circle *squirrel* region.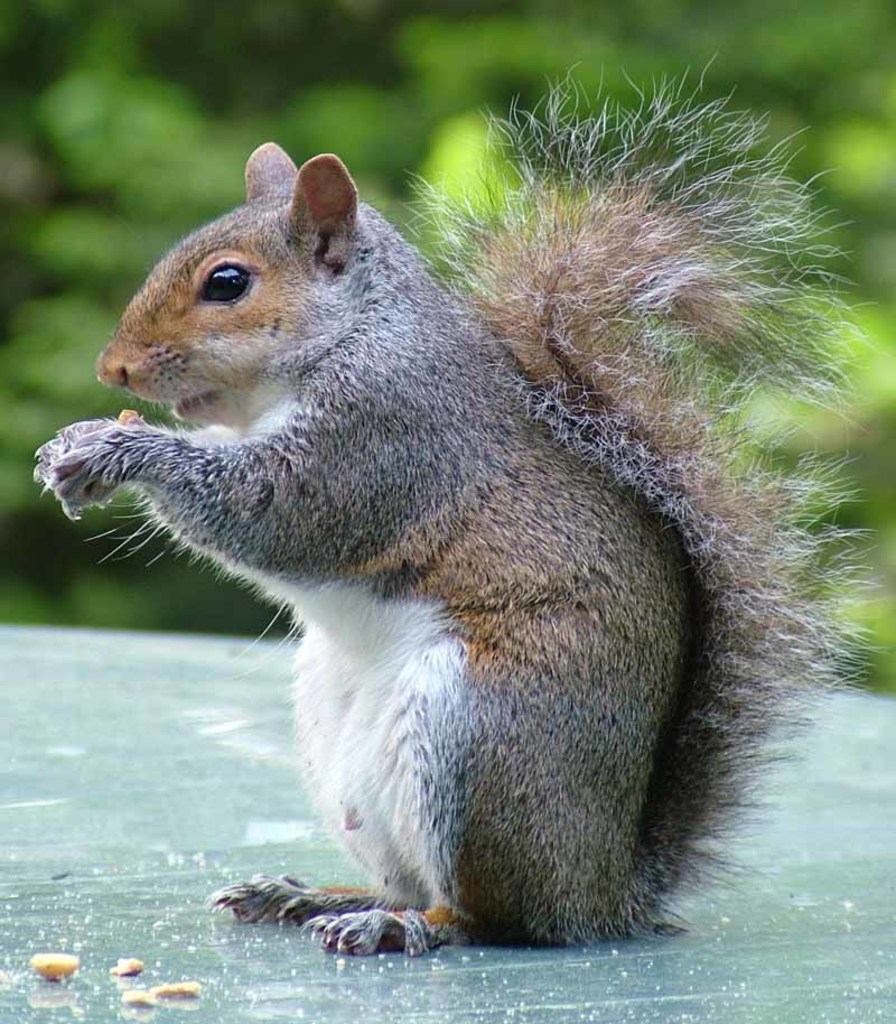
Region: [27,55,890,960].
